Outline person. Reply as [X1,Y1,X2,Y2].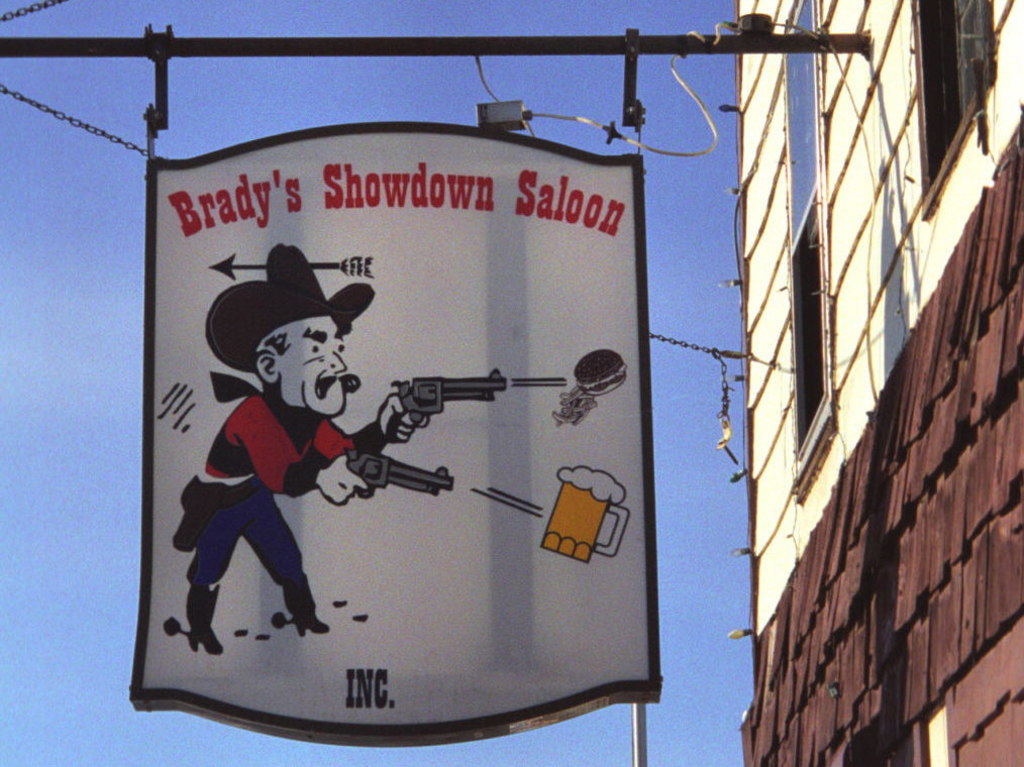
[190,229,374,711].
